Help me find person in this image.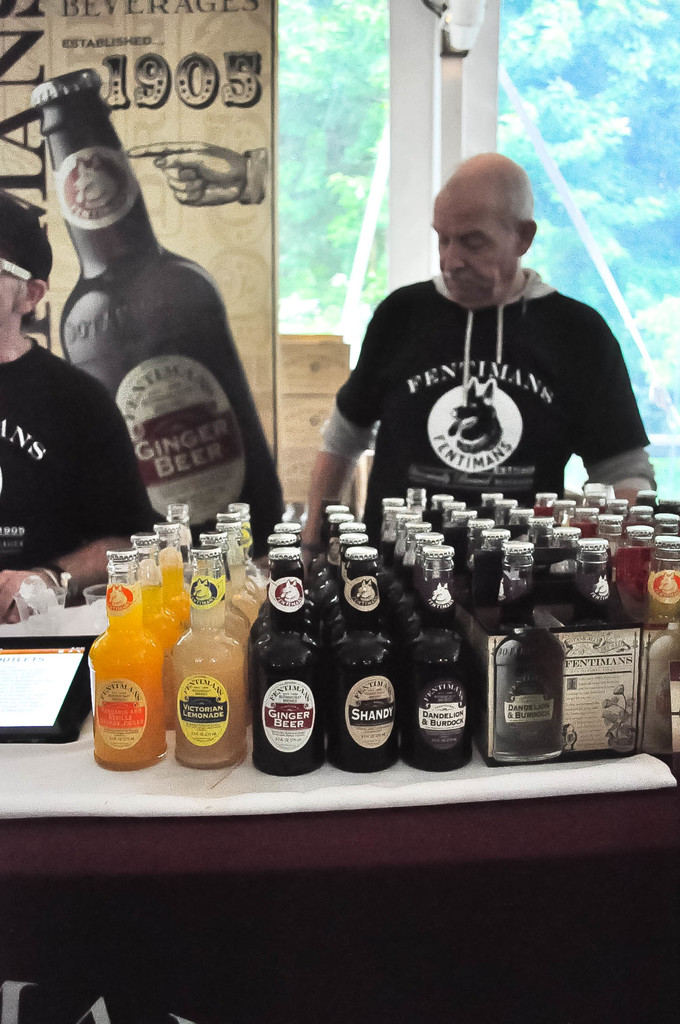
Found it: 309, 150, 652, 561.
